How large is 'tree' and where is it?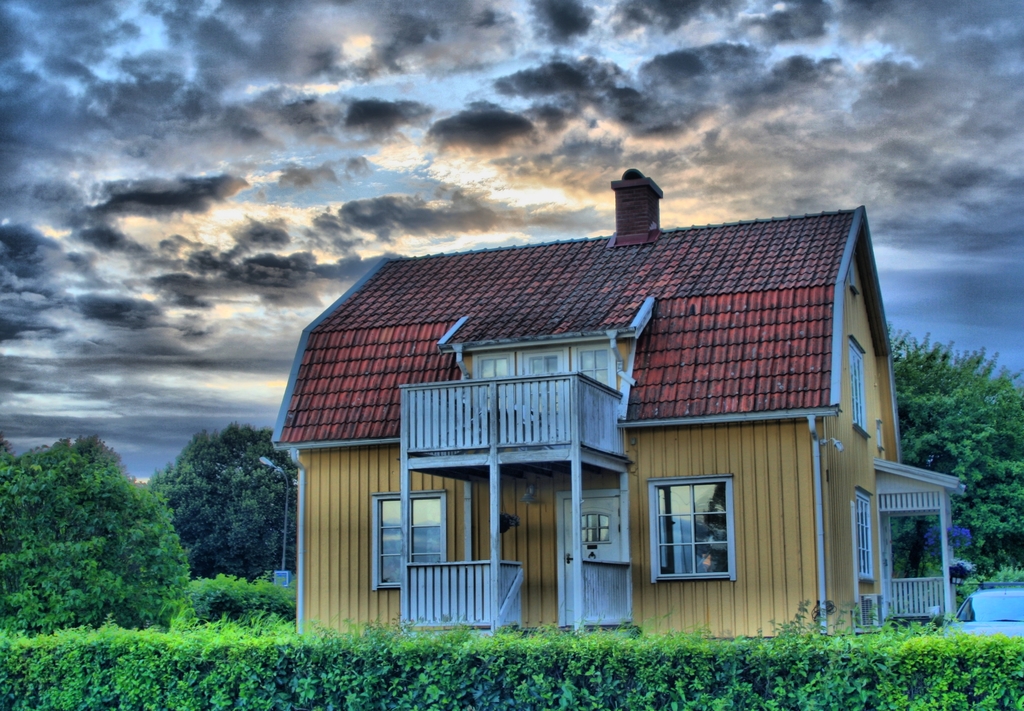
Bounding box: 152/420/297/584.
